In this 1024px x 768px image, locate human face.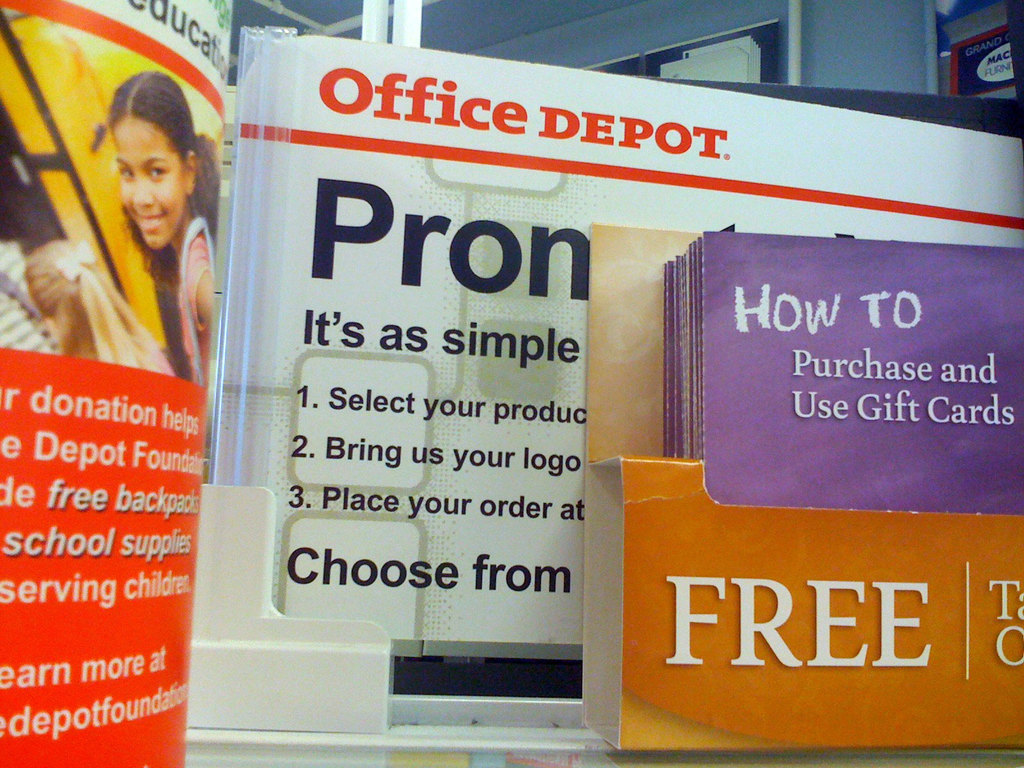
Bounding box: detection(120, 127, 181, 246).
